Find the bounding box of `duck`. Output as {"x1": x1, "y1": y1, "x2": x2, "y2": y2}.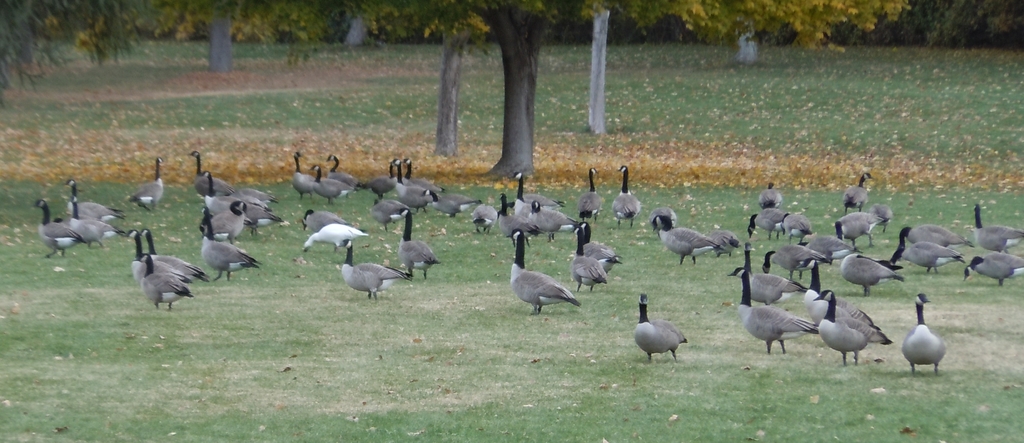
{"x1": 511, "y1": 170, "x2": 545, "y2": 226}.
